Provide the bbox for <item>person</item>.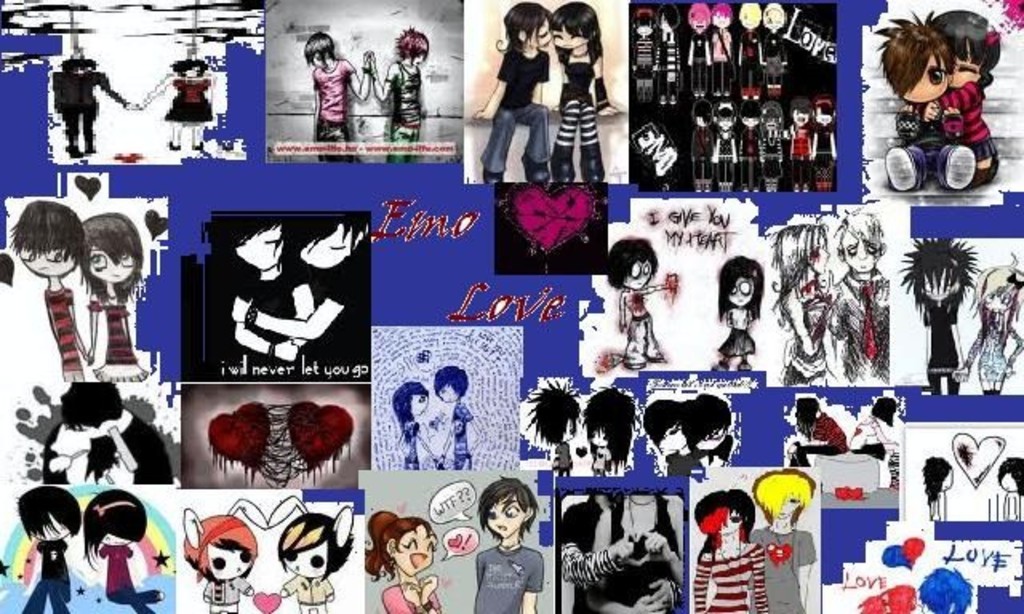
[left=870, top=13, right=978, bottom=192].
